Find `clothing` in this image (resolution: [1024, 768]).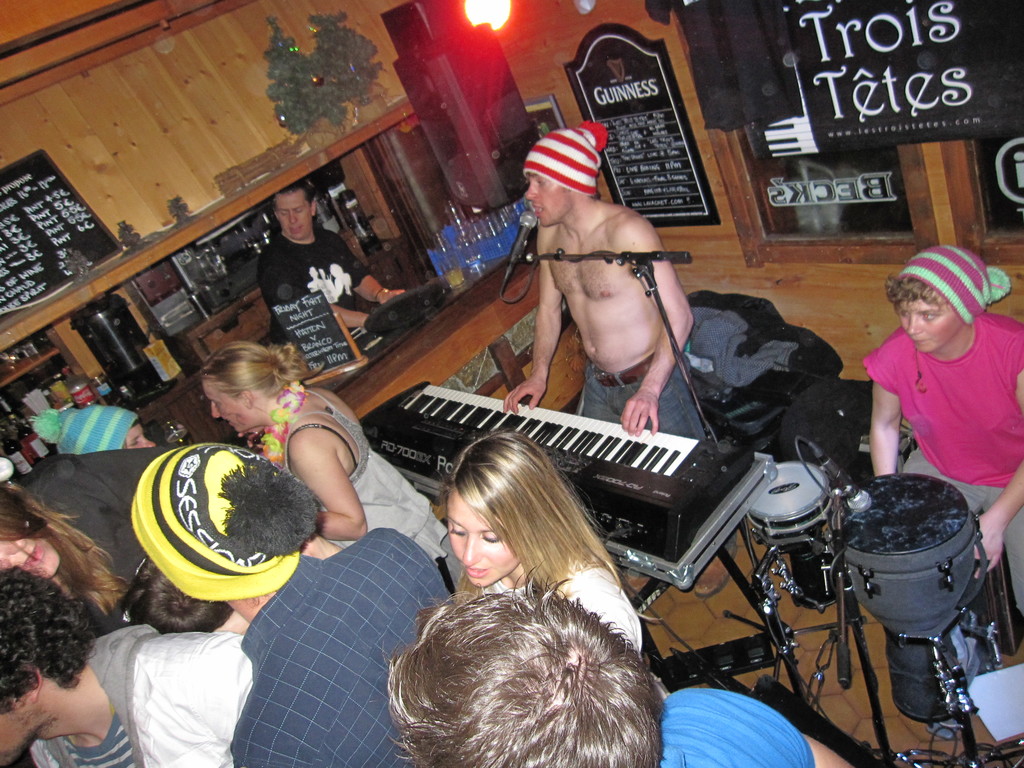
x1=231, y1=526, x2=449, y2=767.
